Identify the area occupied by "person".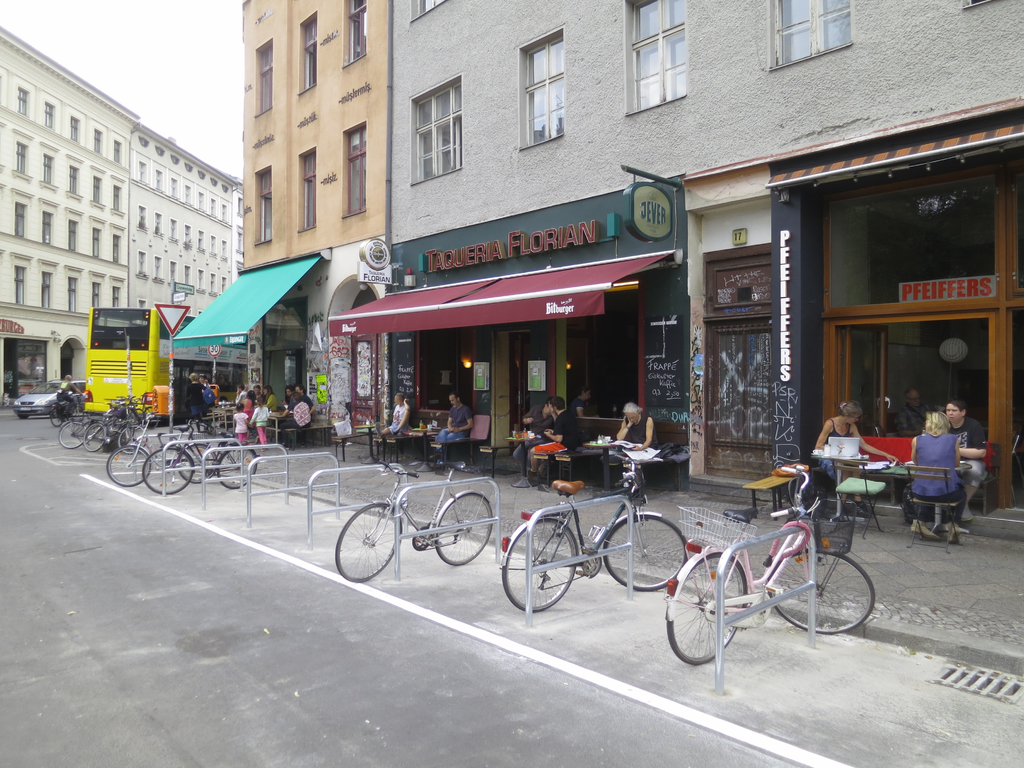
Area: [374,392,413,438].
